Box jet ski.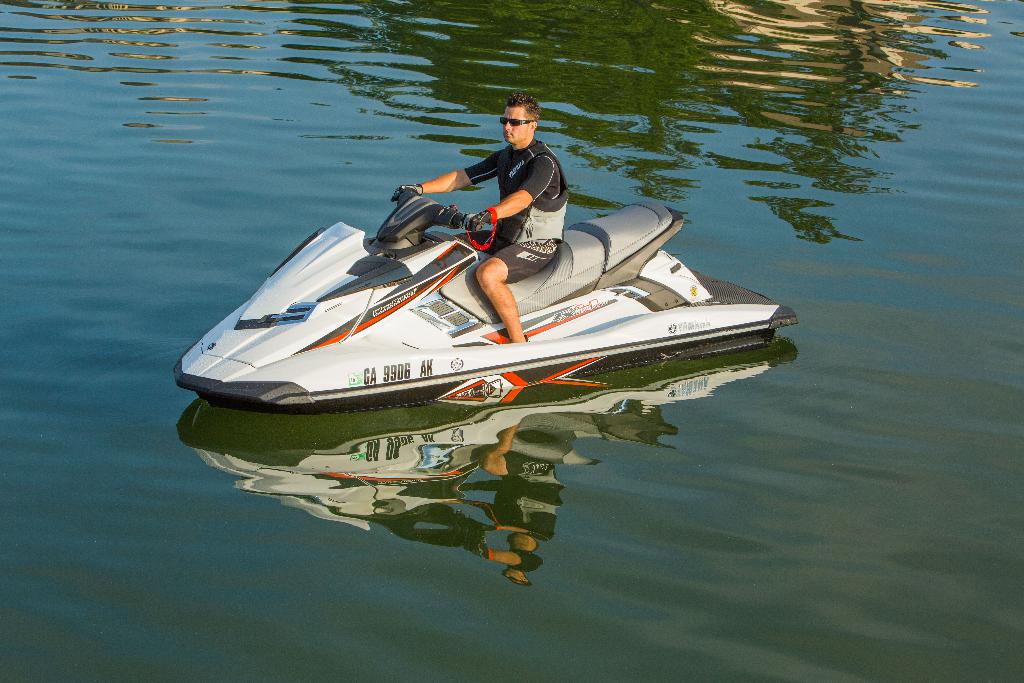
[172, 185, 803, 416].
